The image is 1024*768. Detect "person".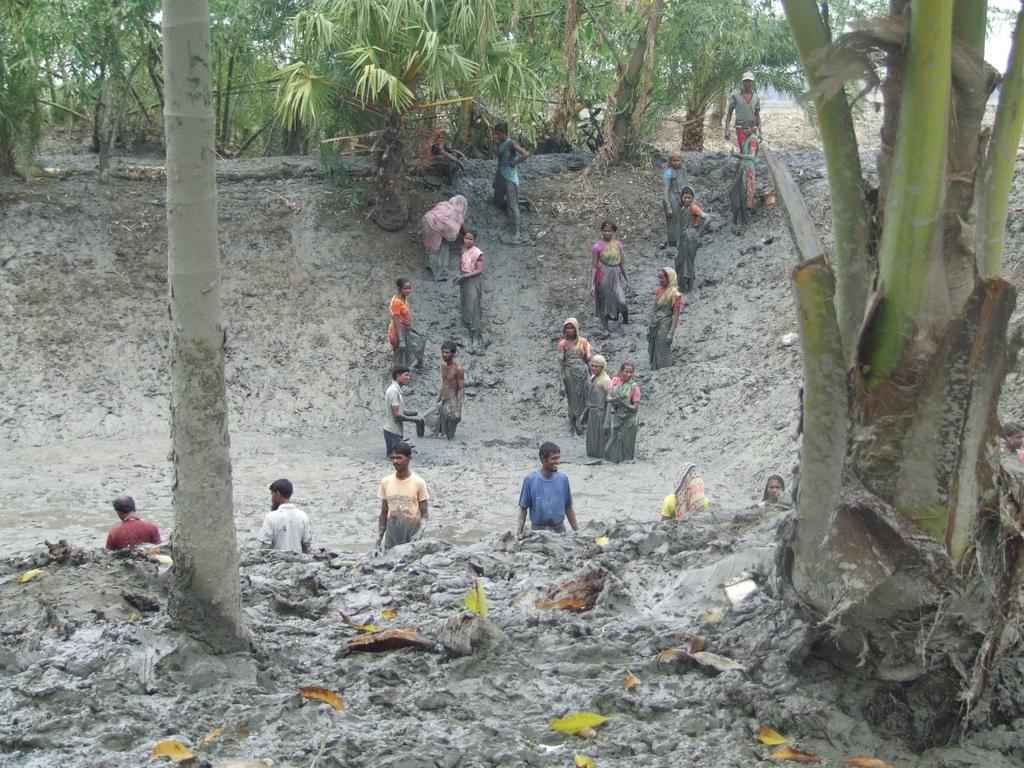
Detection: (672,190,714,296).
